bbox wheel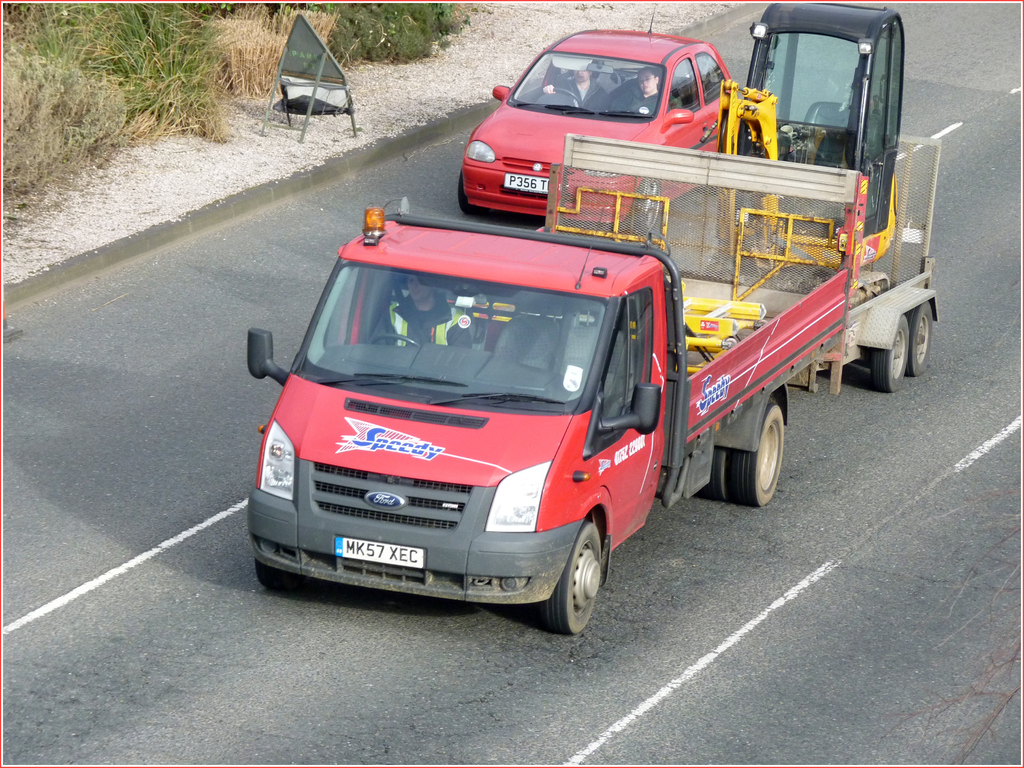
bbox=[727, 398, 787, 515]
